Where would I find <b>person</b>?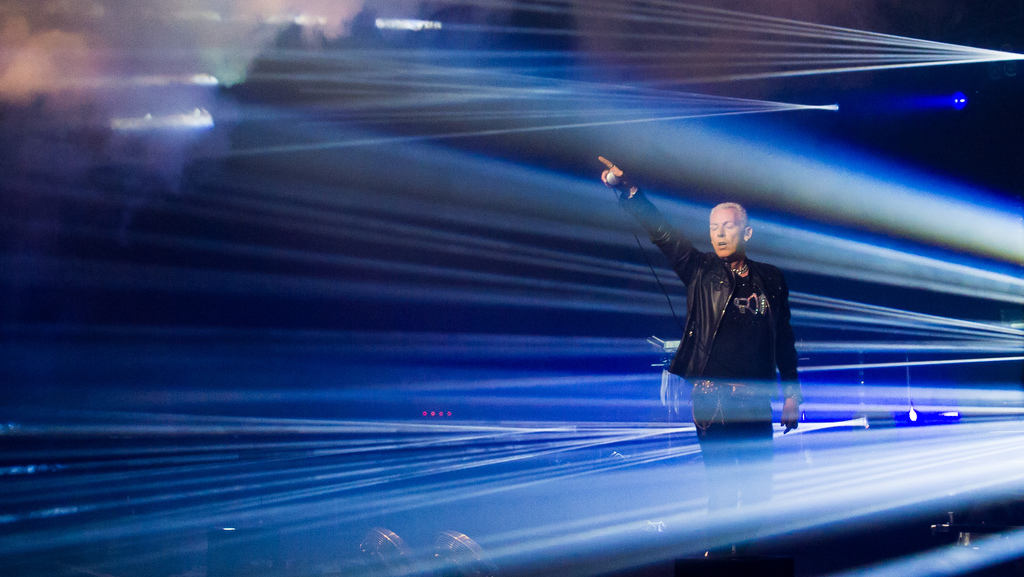
At (584, 155, 801, 576).
